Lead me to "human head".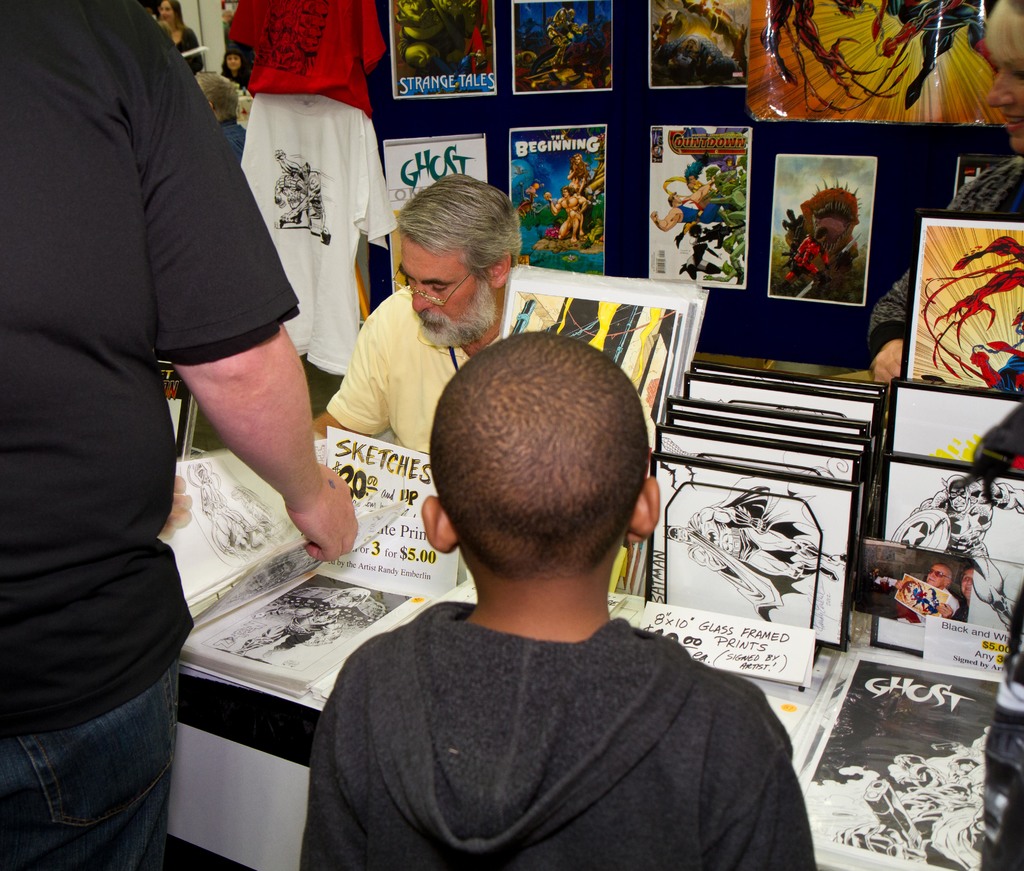
Lead to 667 190 685 208.
